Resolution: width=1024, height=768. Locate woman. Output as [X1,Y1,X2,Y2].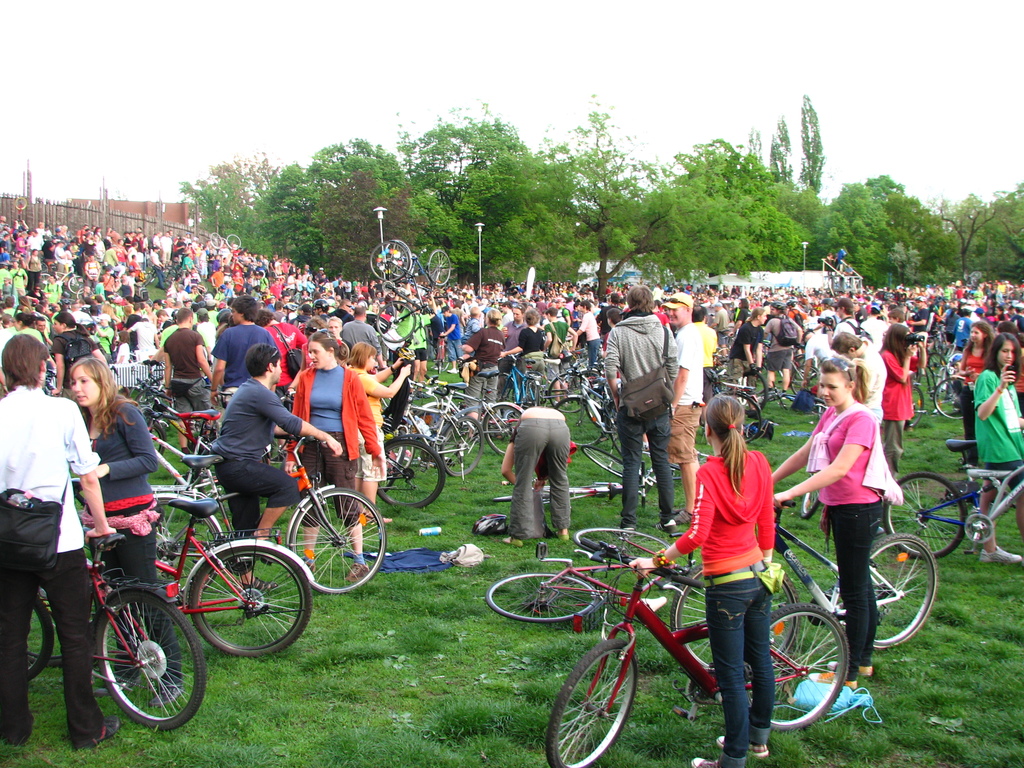
[566,298,602,371].
